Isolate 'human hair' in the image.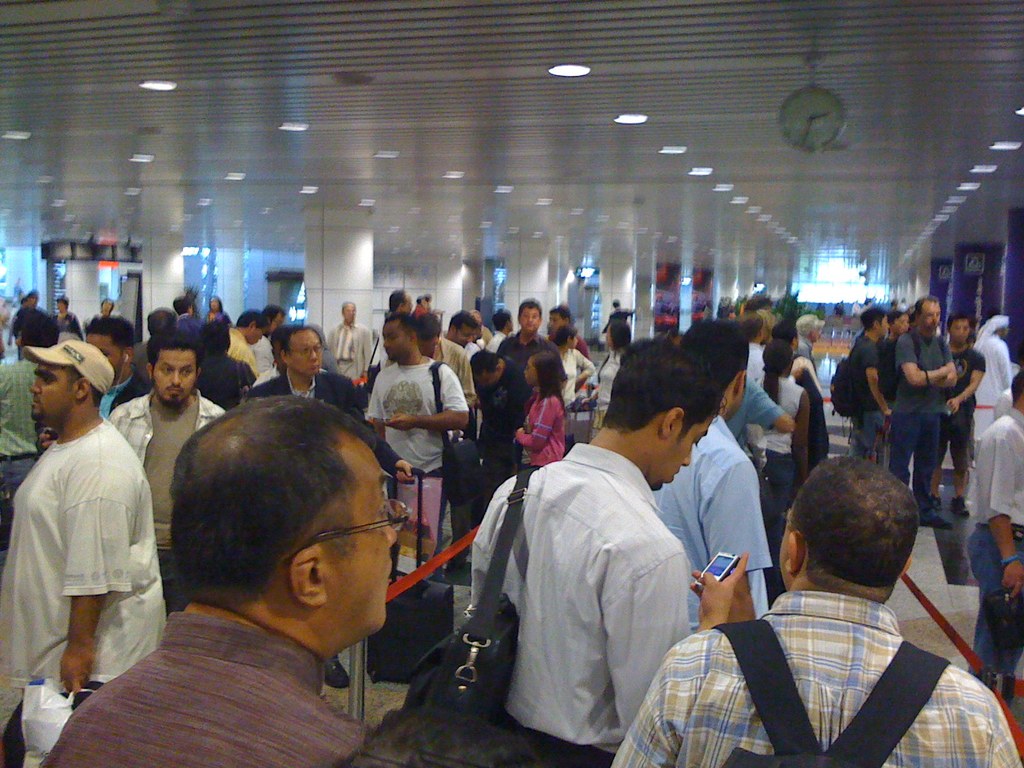
Isolated region: bbox=[445, 310, 479, 340].
